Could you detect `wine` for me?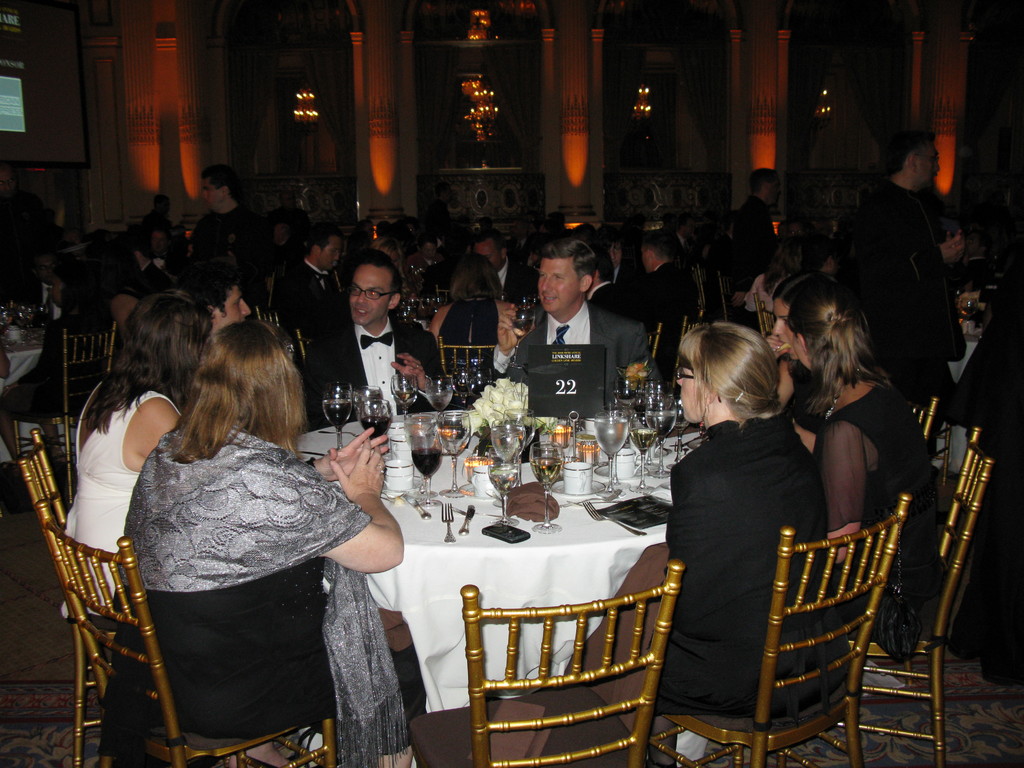
Detection result: crop(396, 389, 413, 400).
